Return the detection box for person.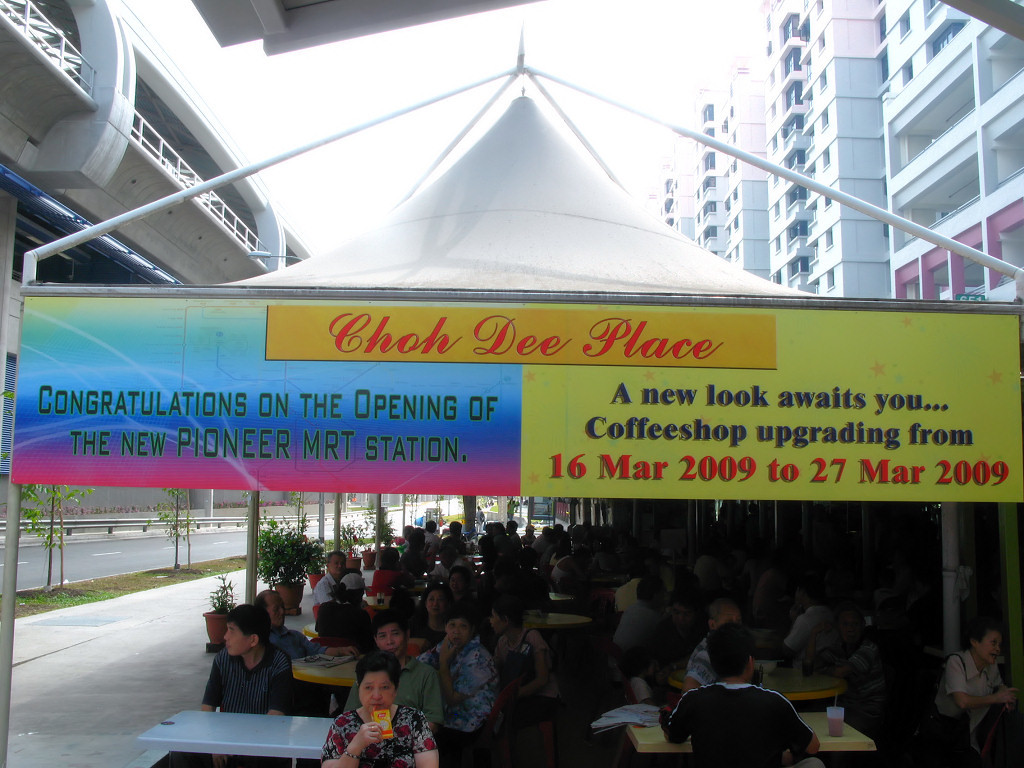
<region>427, 552, 473, 573</region>.
